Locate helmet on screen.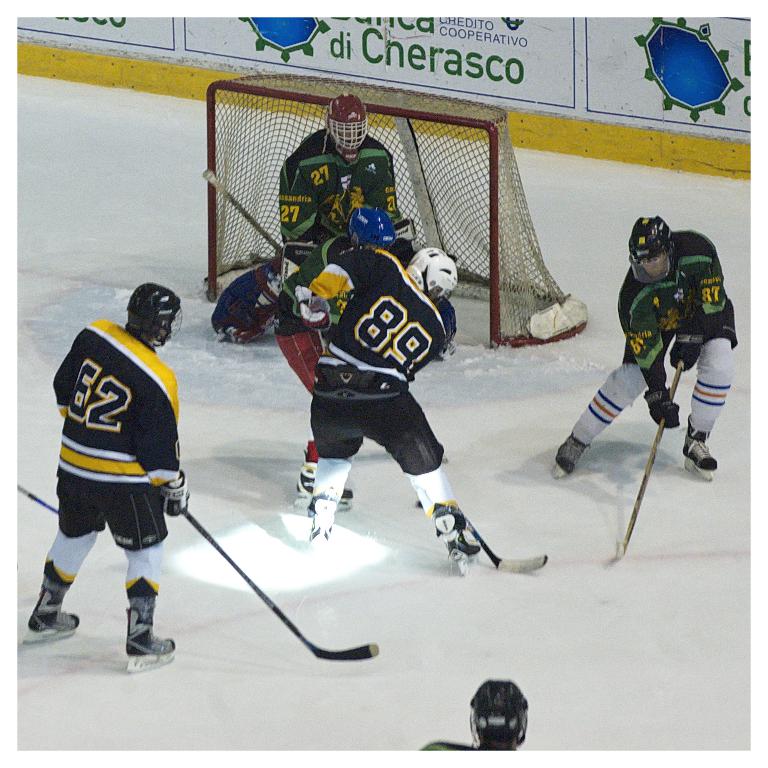
On screen at BBox(352, 203, 402, 246).
